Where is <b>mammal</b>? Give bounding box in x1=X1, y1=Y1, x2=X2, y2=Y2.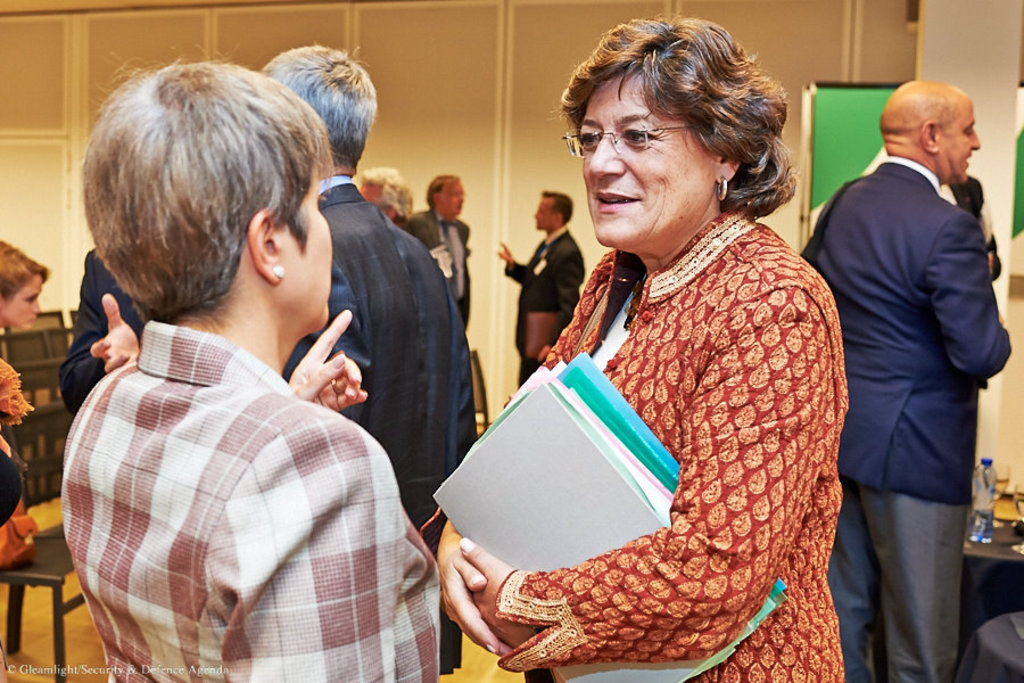
x1=494, y1=191, x2=587, y2=385.
